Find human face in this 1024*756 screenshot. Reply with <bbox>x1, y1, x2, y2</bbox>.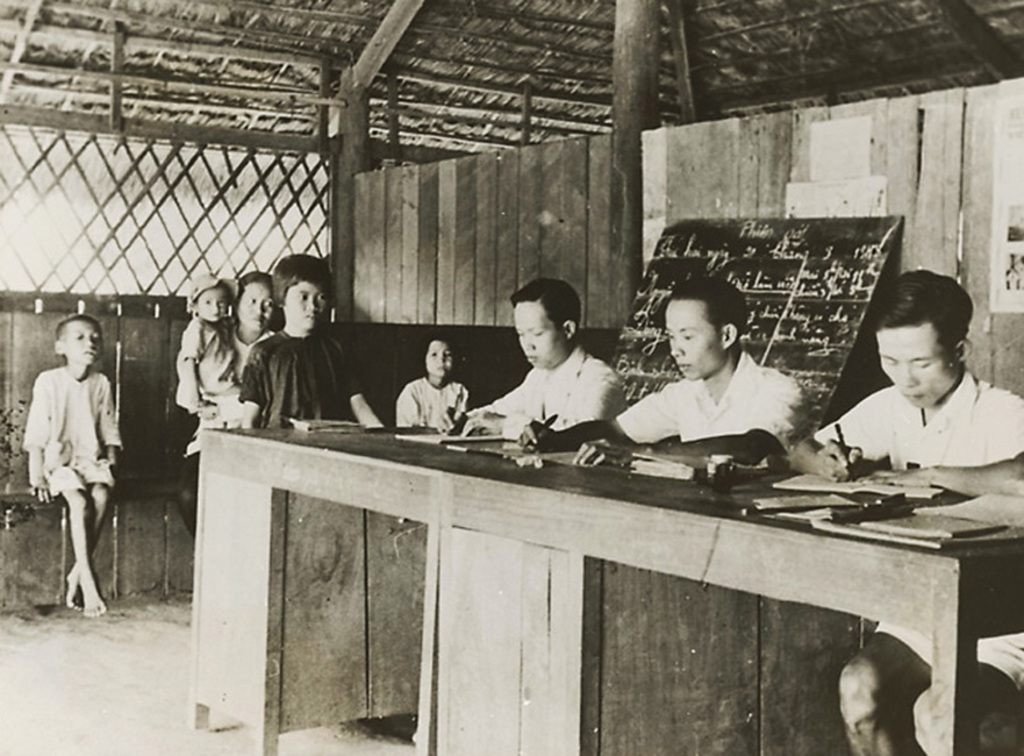
<bbox>669, 301, 718, 378</bbox>.
